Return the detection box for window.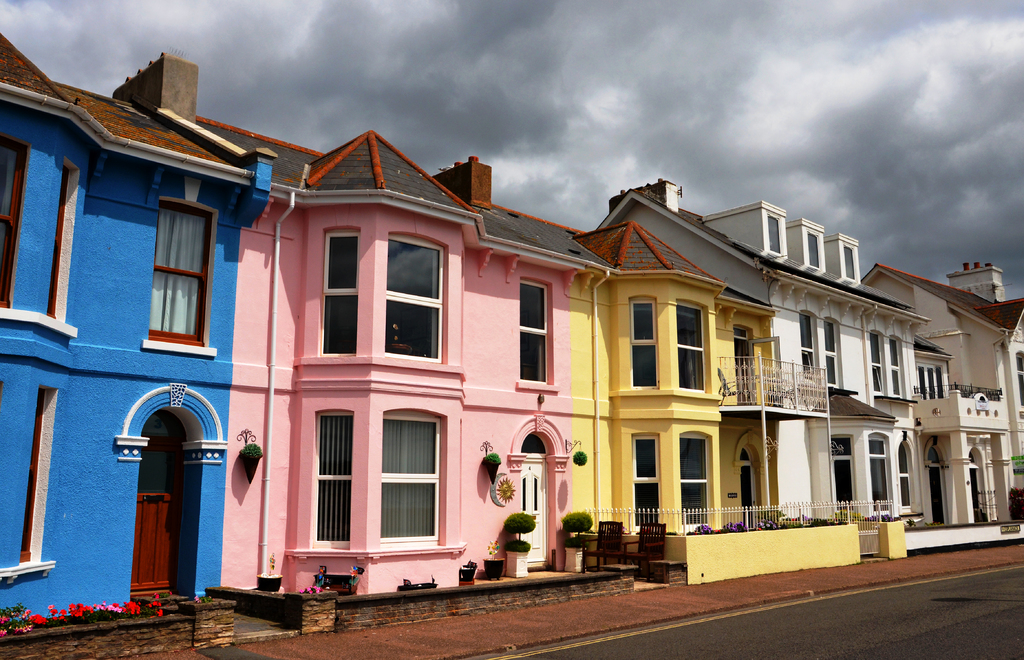
locate(52, 163, 76, 318).
